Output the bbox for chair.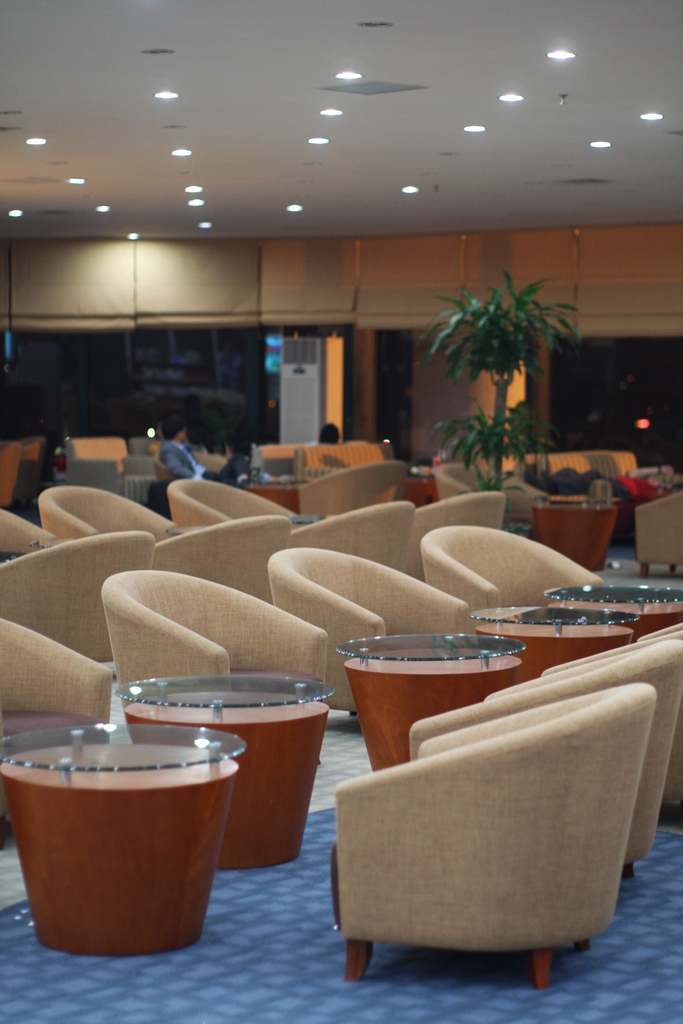
(x1=147, y1=515, x2=292, y2=603).
